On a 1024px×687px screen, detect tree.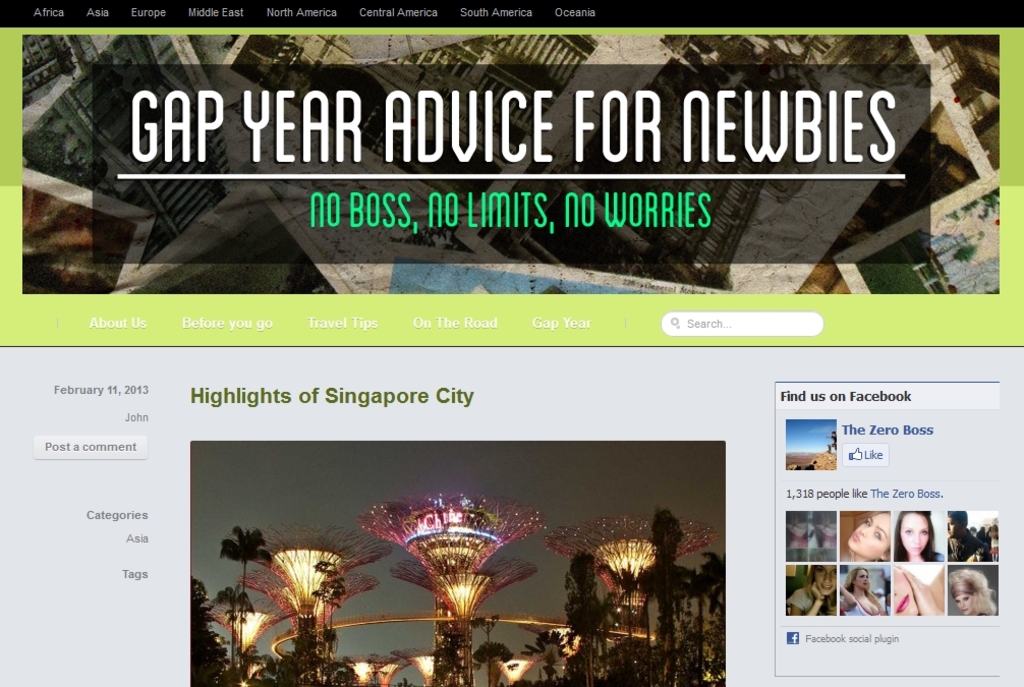
x1=218 y1=522 x2=272 y2=630.
